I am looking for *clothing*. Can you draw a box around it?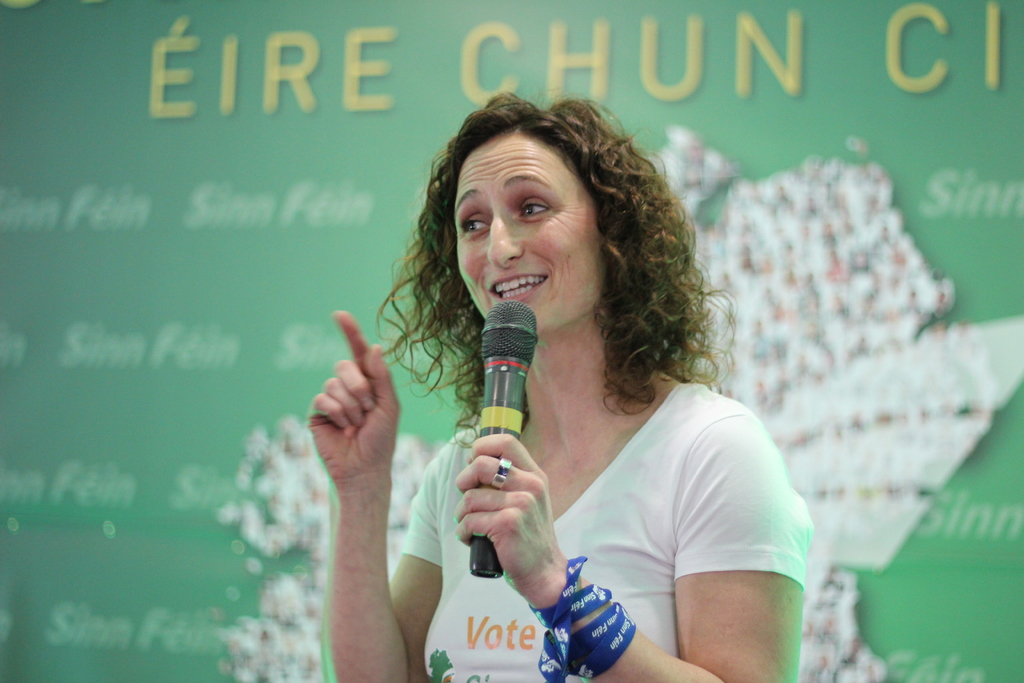
Sure, the bounding box is 397, 329, 817, 660.
